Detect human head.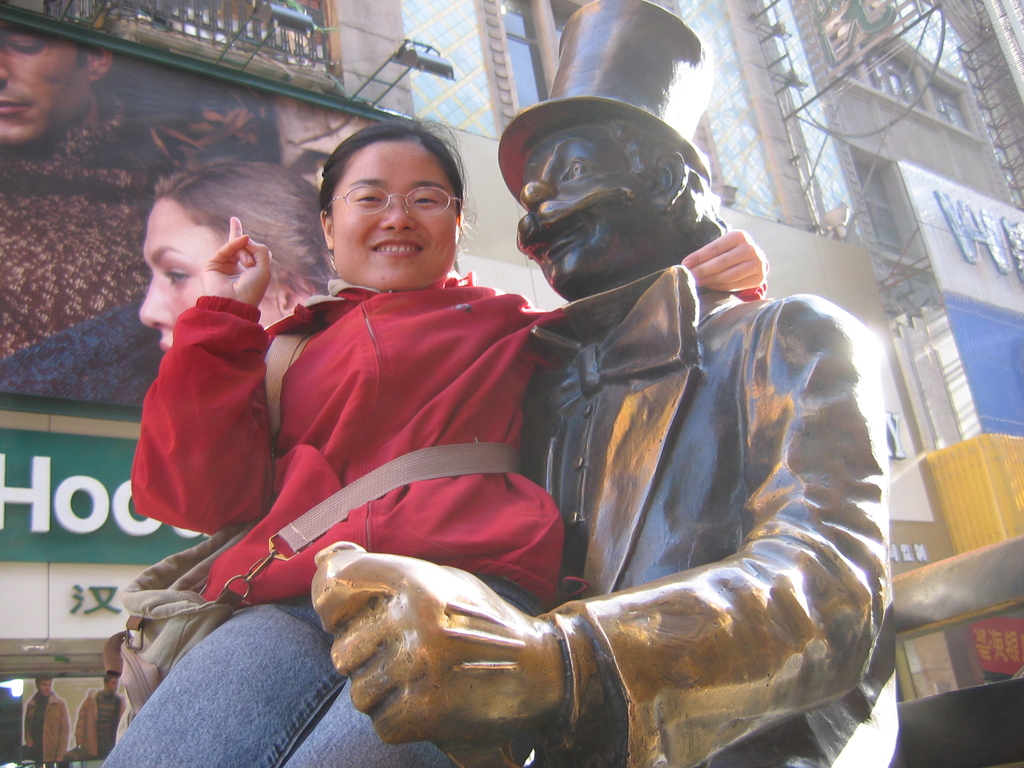
Detected at <box>34,675,55,698</box>.
